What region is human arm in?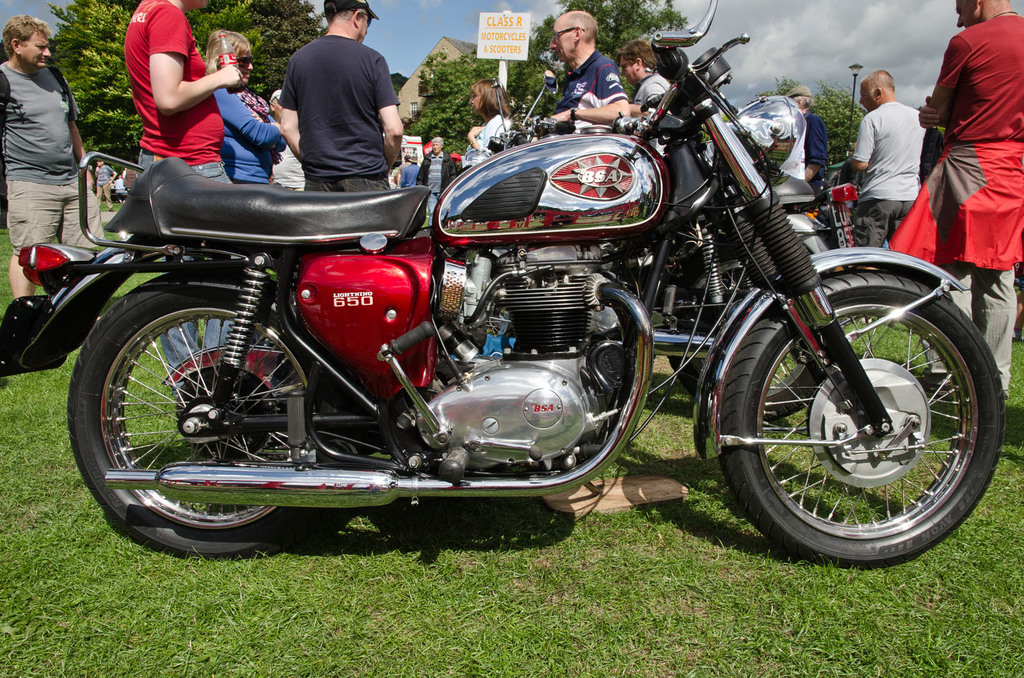
211/79/277/146.
